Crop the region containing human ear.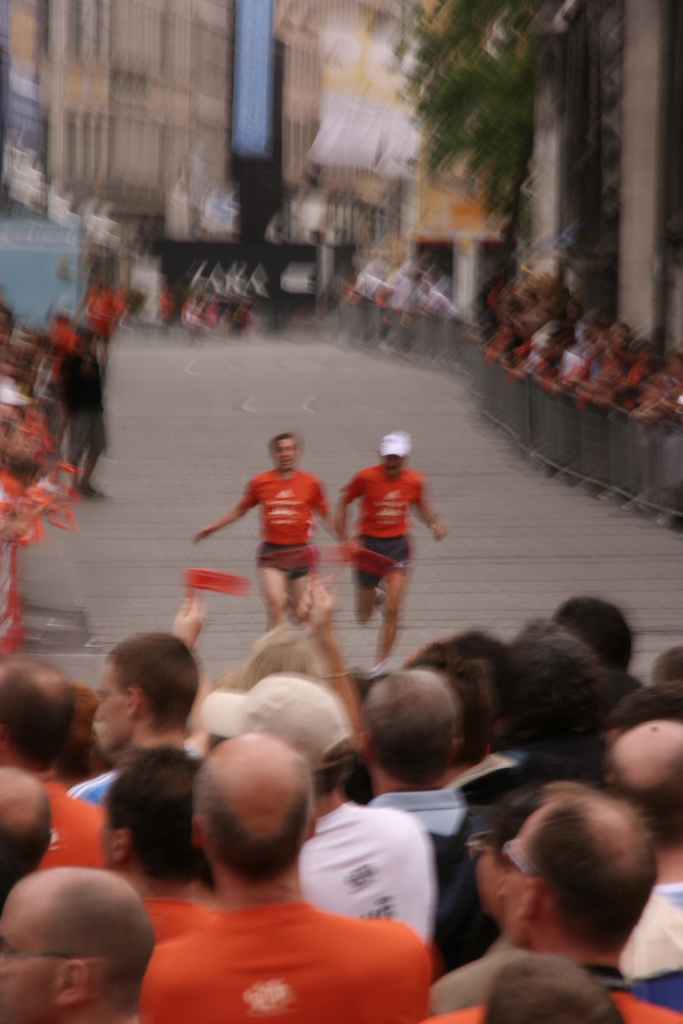
Crop region: [111, 828, 129, 861].
